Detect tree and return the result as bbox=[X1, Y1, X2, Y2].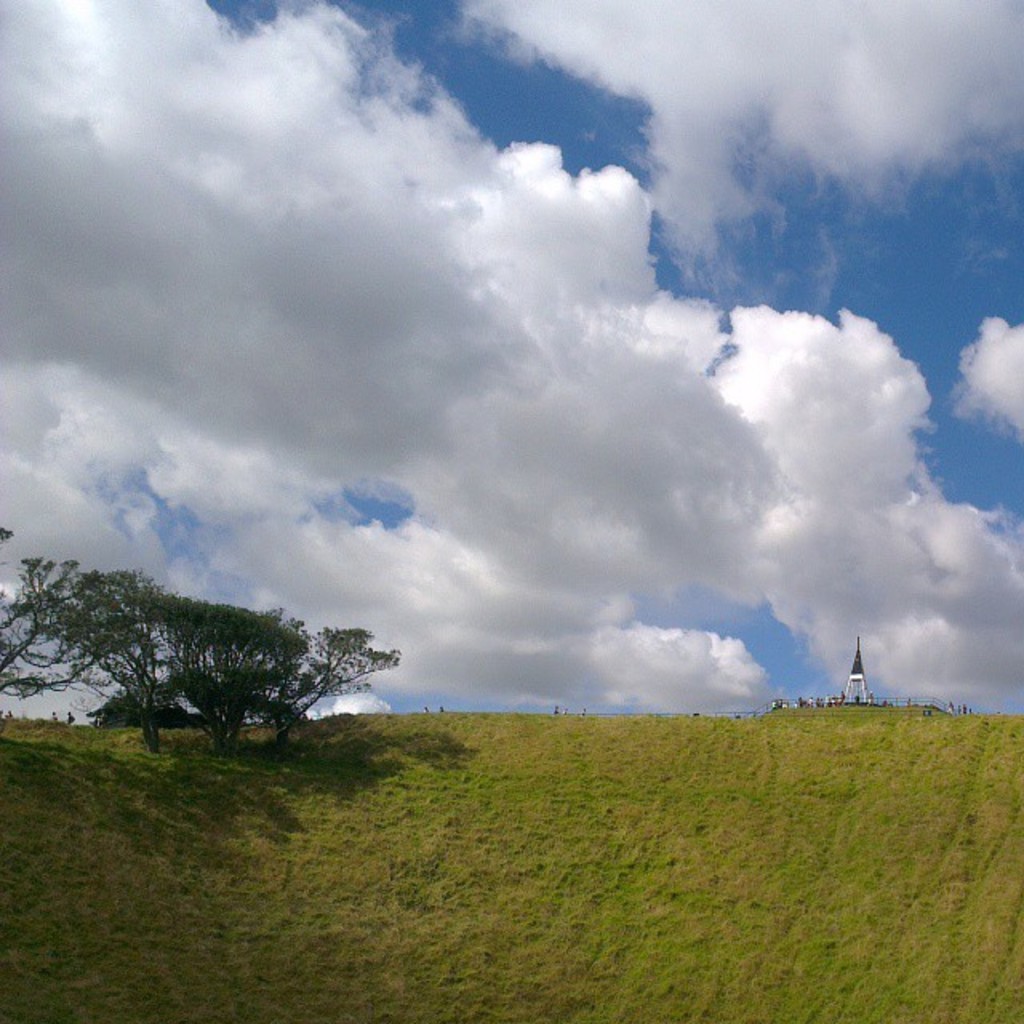
bbox=[149, 590, 306, 750].
